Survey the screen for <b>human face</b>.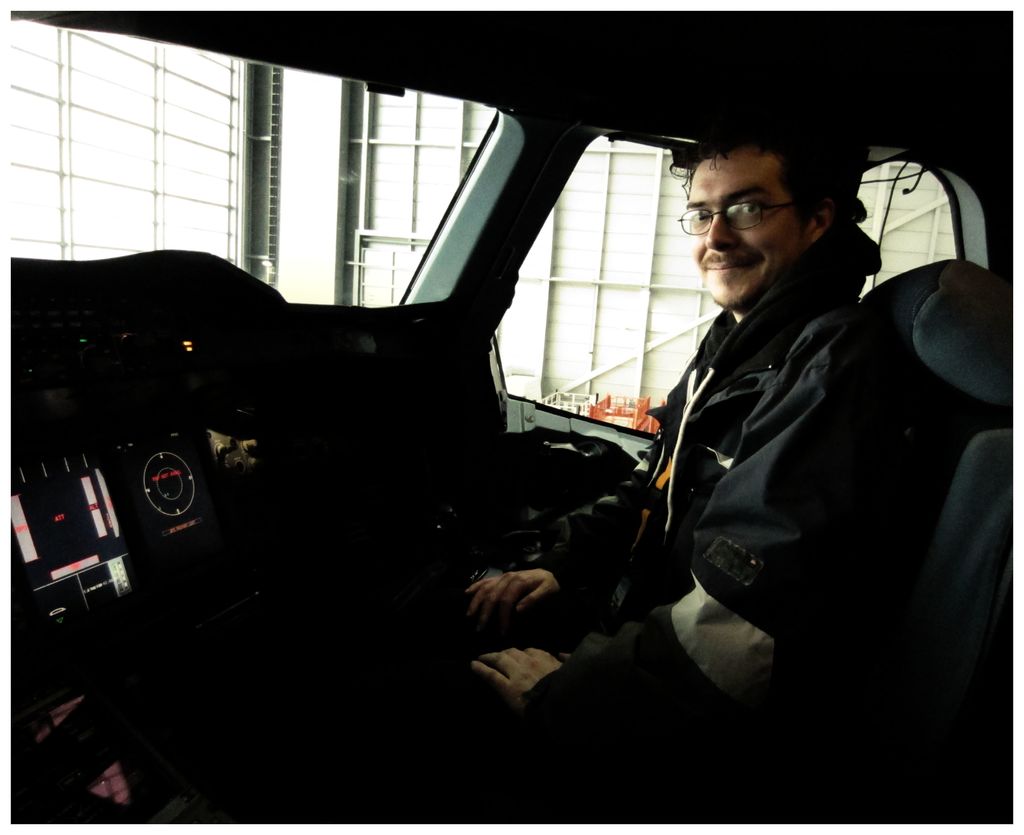
Survey found: <region>678, 153, 798, 307</region>.
